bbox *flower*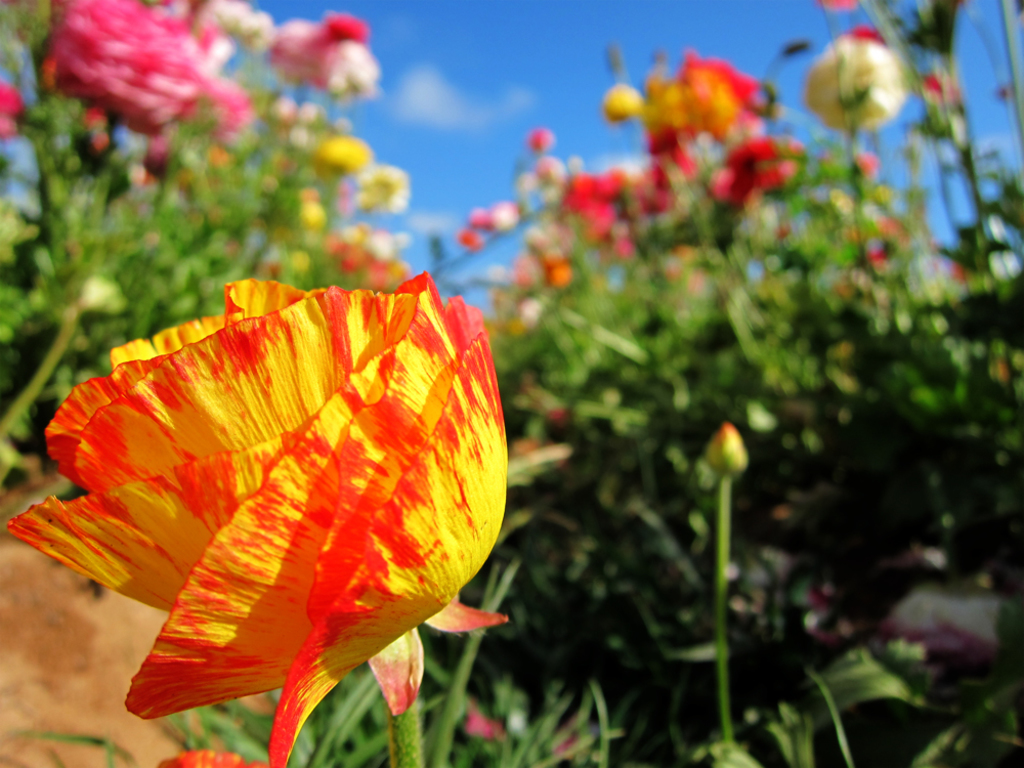
l=318, t=41, r=385, b=95
